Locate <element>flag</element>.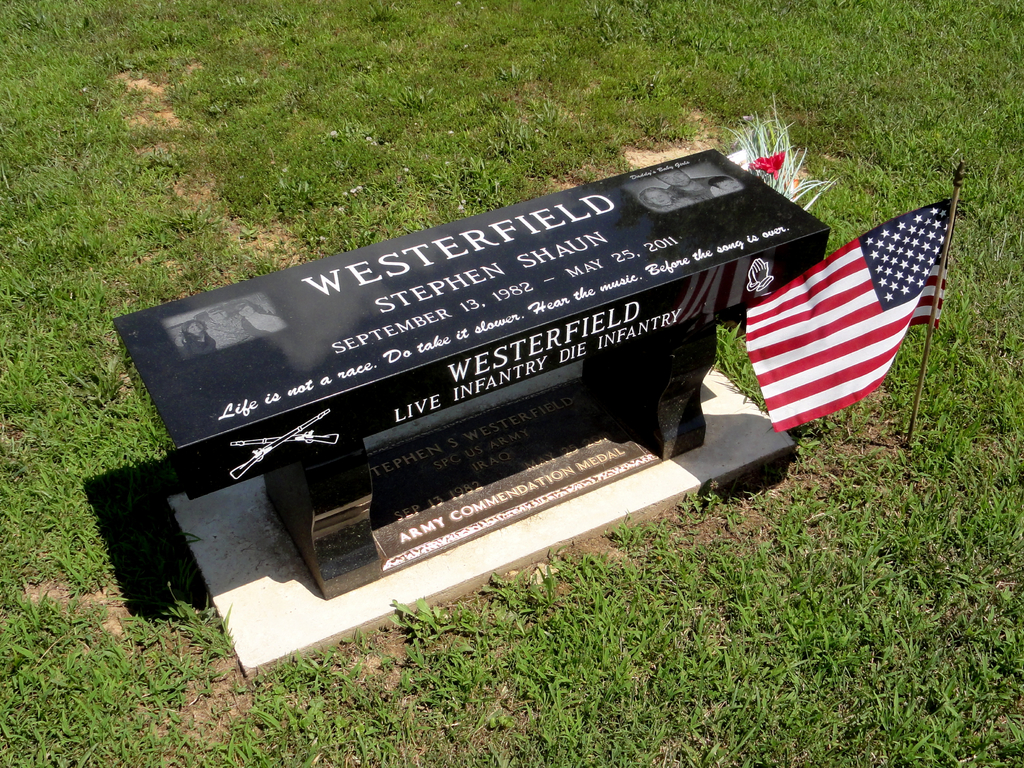
Bounding box: [left=739, top=174, right=962, bottom=443].
